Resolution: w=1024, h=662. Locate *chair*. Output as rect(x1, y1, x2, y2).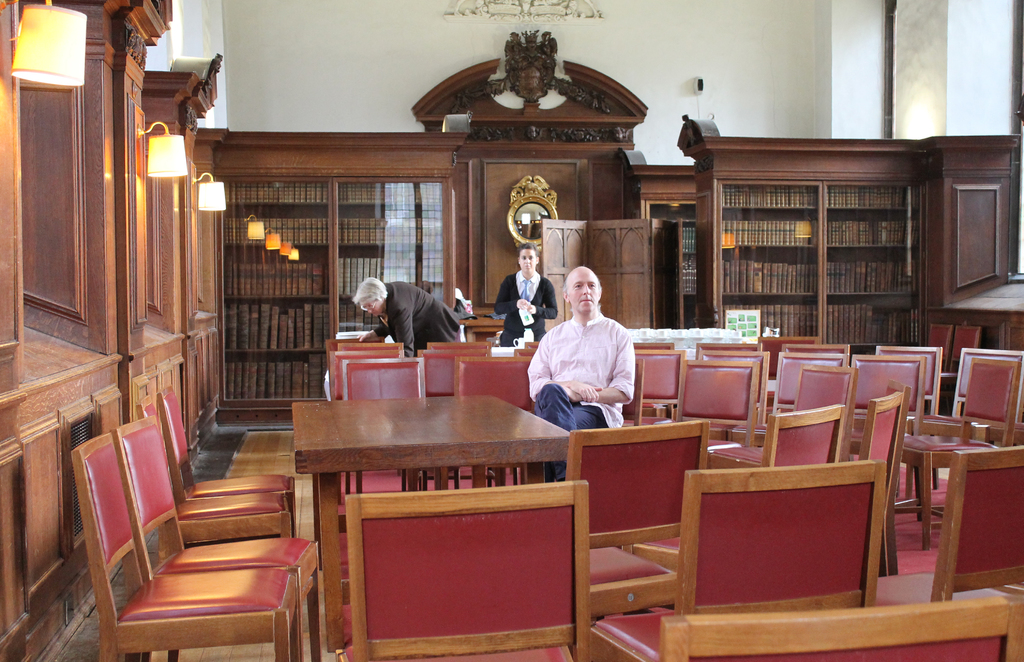
rect(619, 335, 671, 351).
